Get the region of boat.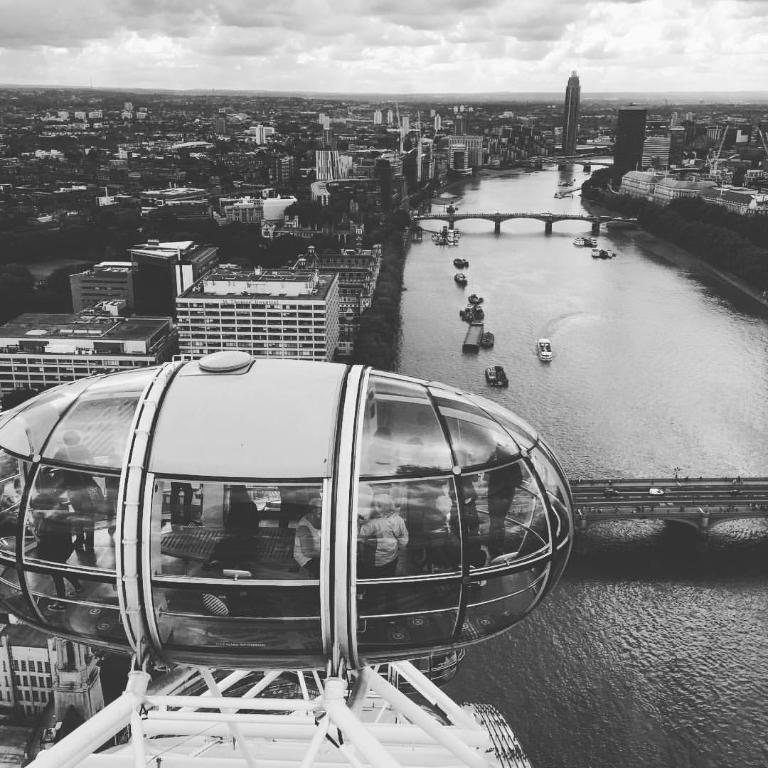
BBox(594, 251, 617, 257).
